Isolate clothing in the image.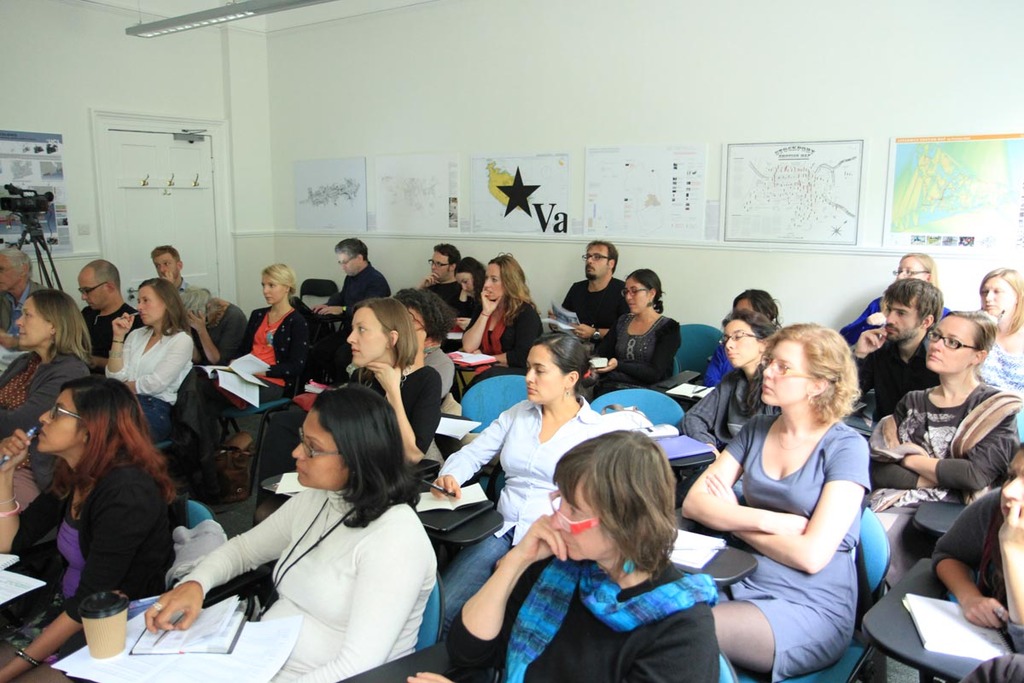
Isolated region: crop(441, 551, 719, 682).
